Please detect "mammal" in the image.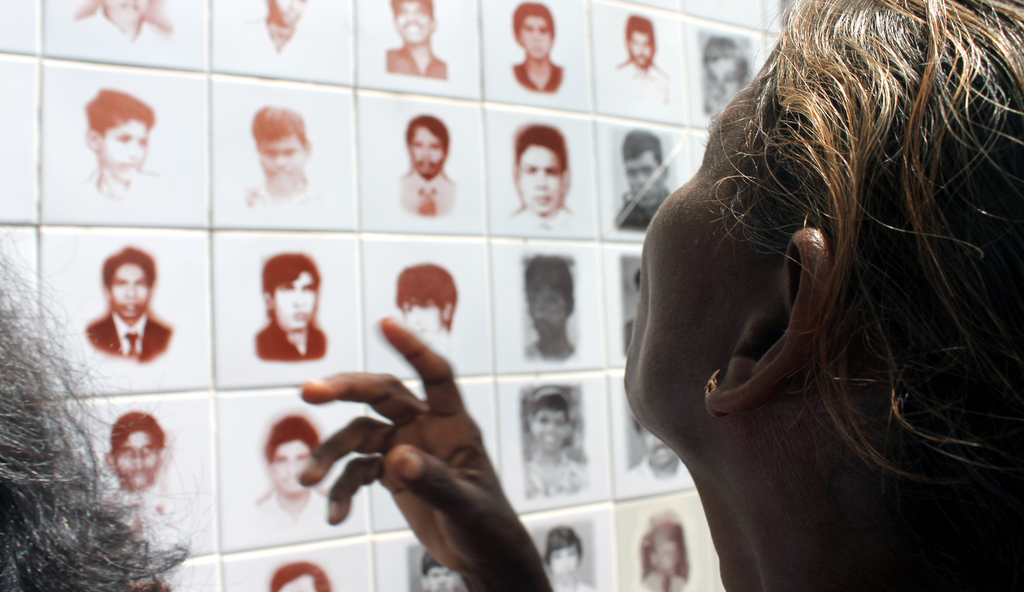
[x1=524, y1=253, x2=579, y2=362].
